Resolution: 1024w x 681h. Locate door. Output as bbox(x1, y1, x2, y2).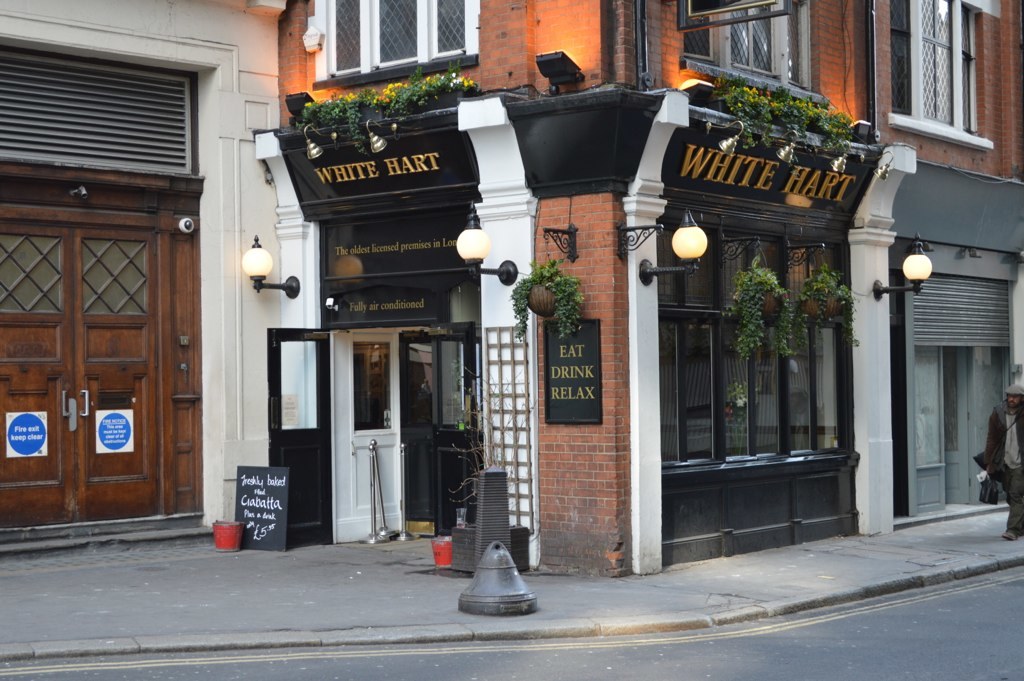
bbox(8, 167, 203, 533).
